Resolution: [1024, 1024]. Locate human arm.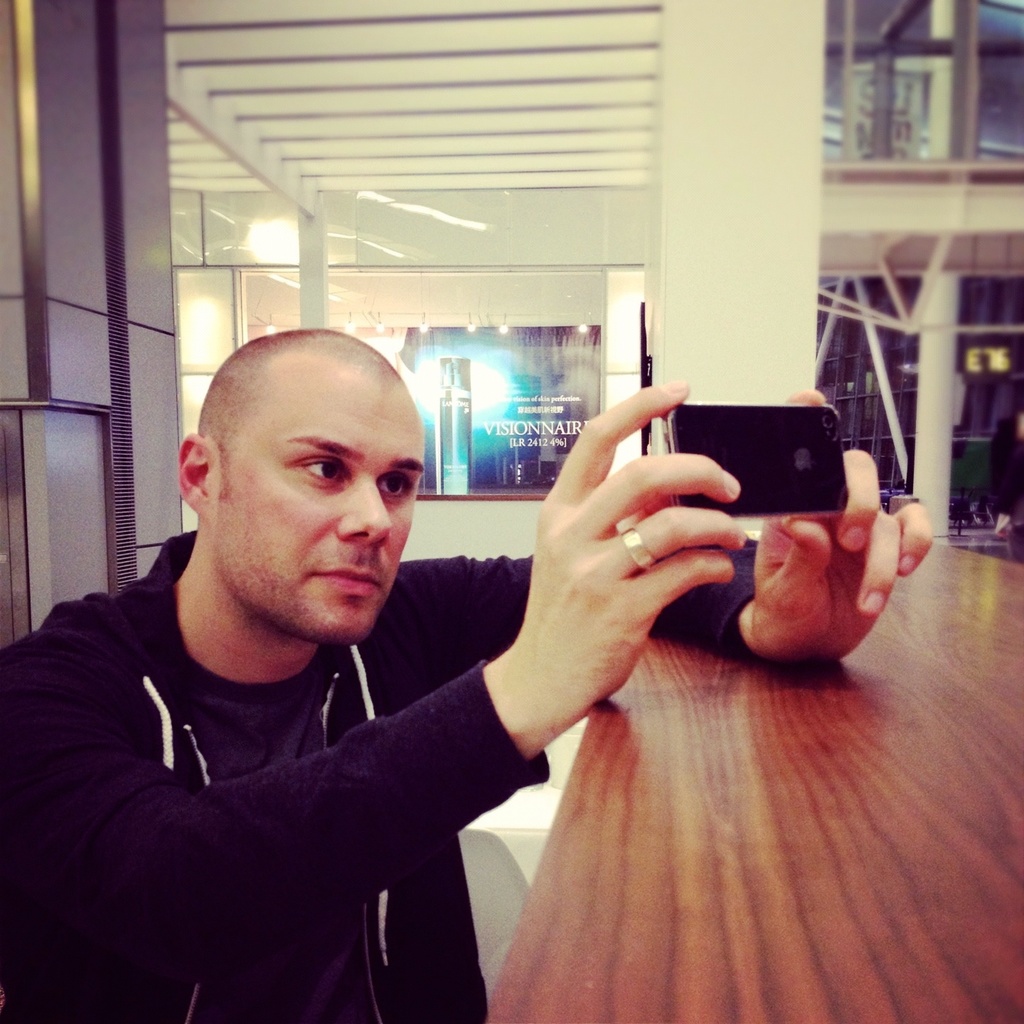
<region>370, 385, 938, 669</region>.
